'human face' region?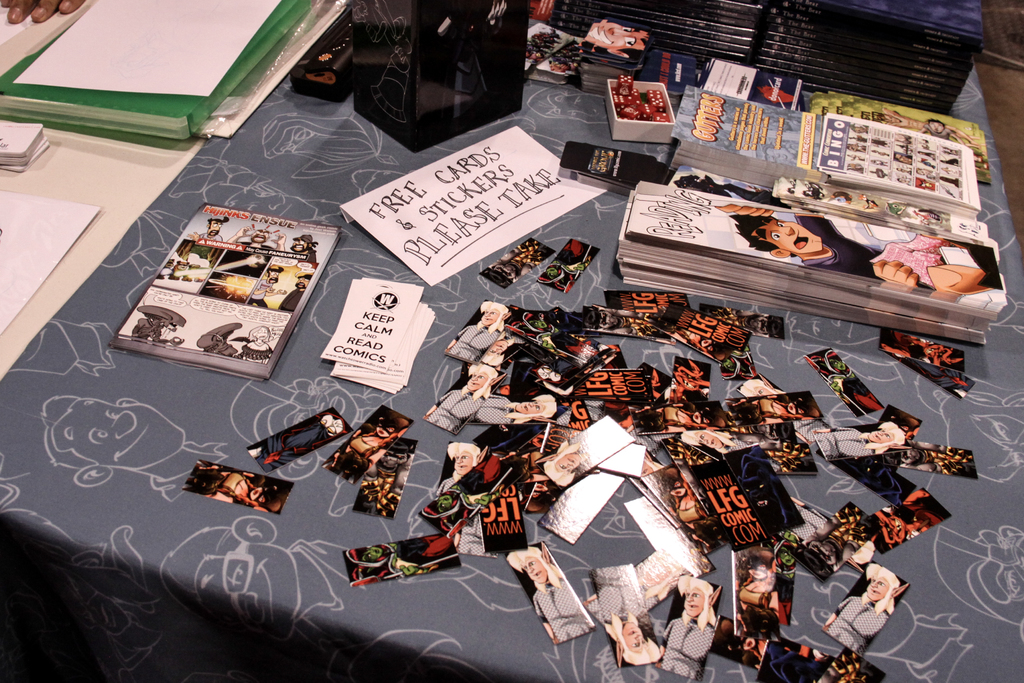
box(687, 588, 702, 616)
